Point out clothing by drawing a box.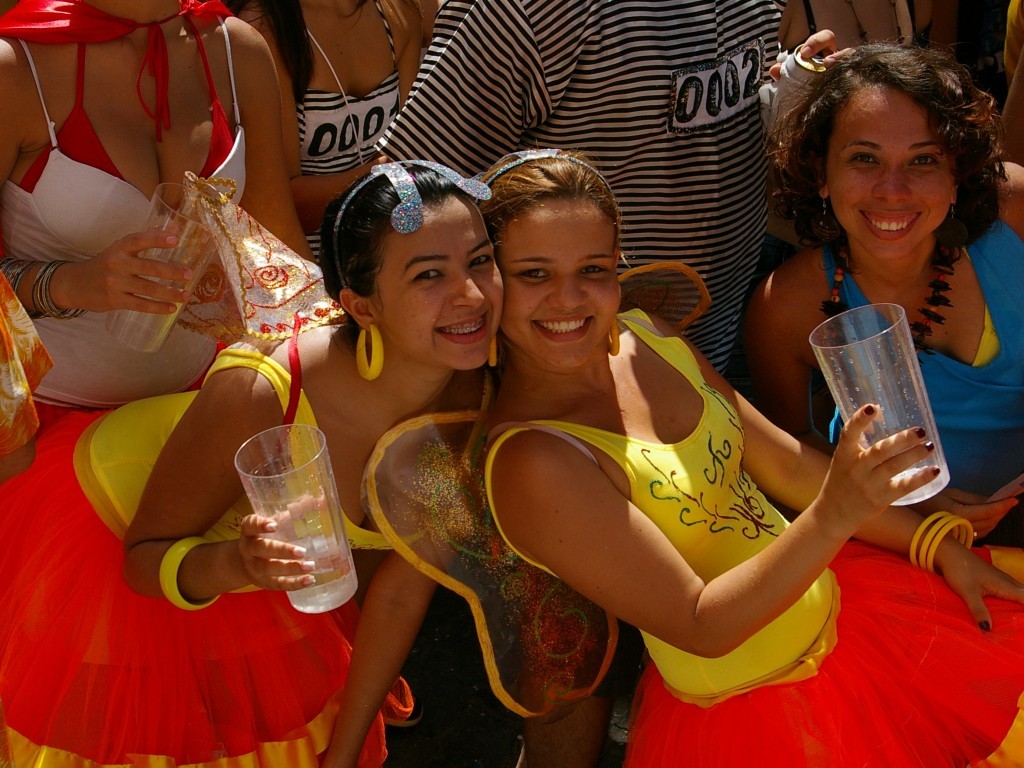
[left=293, top=236, right=331, bottom=271].
